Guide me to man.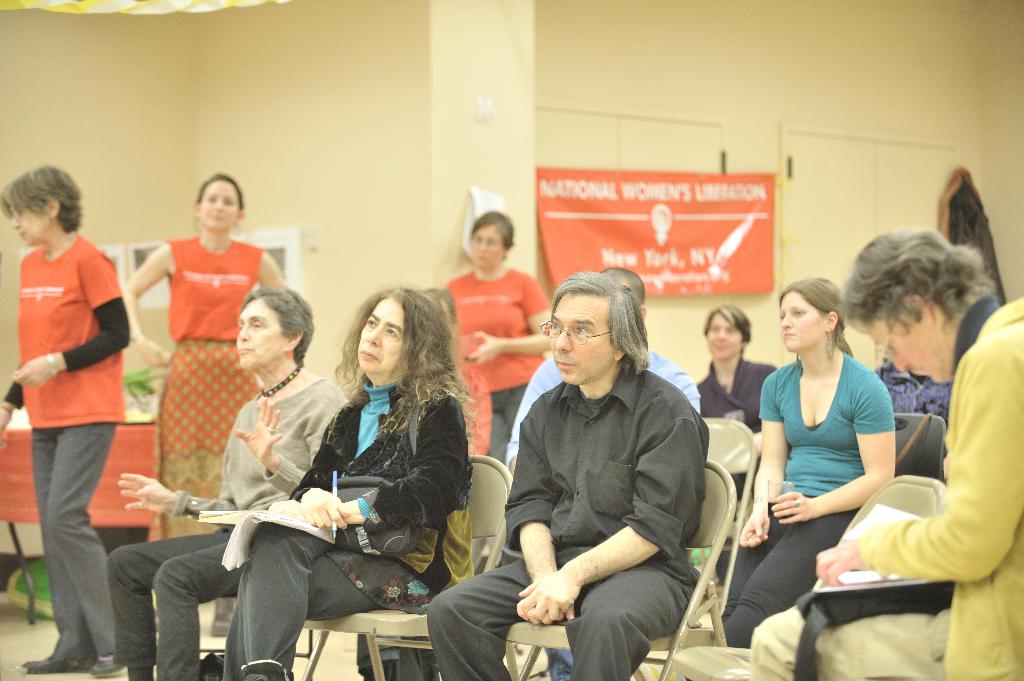
Guidance: {"left": 844, "top": 205, "right": 1023, "bottom": 629}.
